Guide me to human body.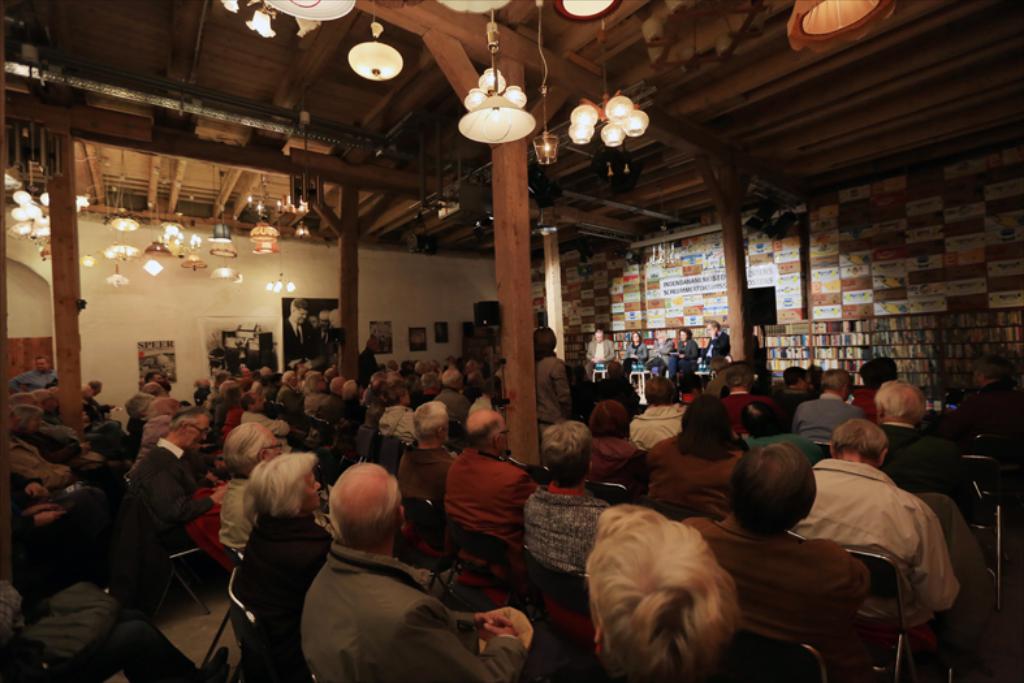
Guidance: 587,325,614,368.
